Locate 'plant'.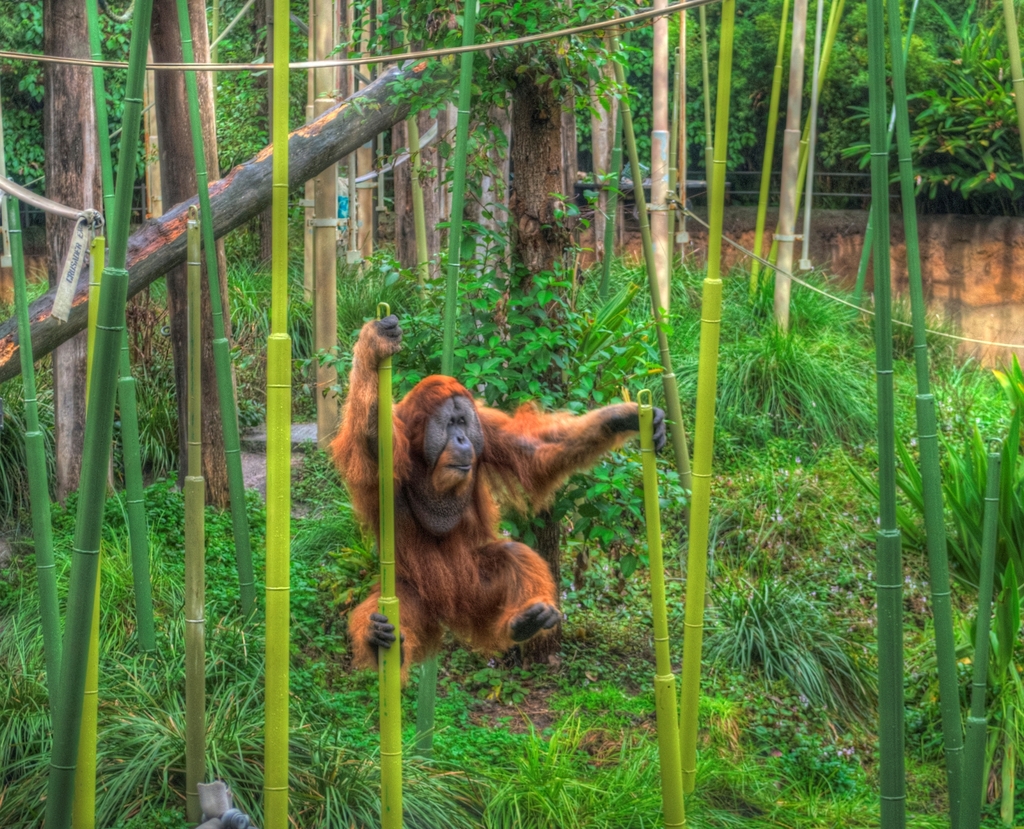
Bounding box: (left=705, top=315, right=922, bottom=467).
